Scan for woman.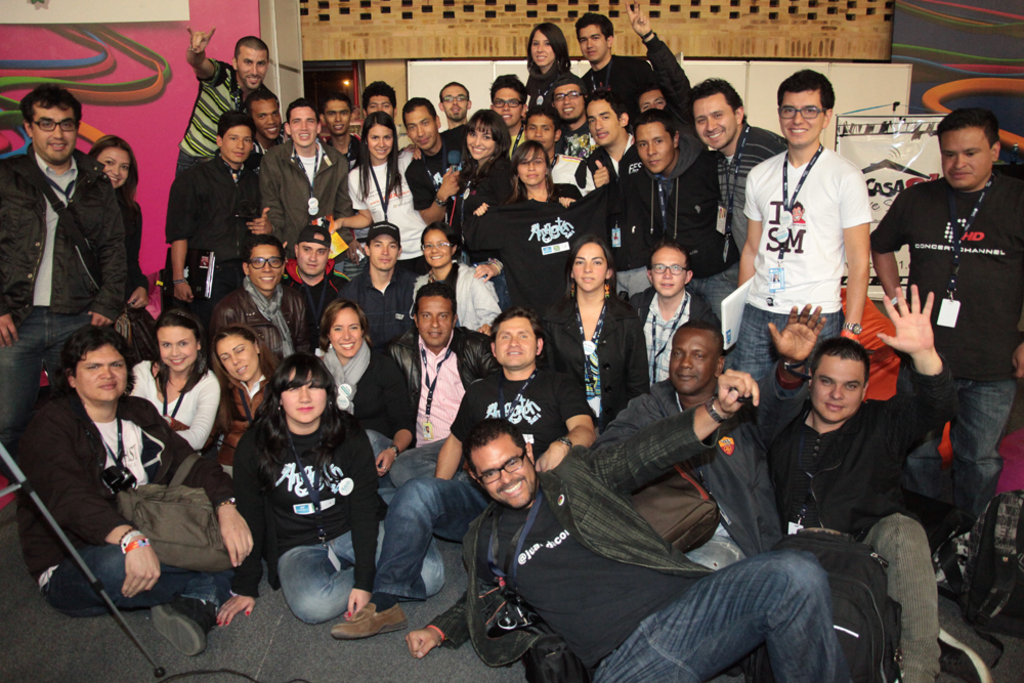
Scan result: (471,138,586,304).
